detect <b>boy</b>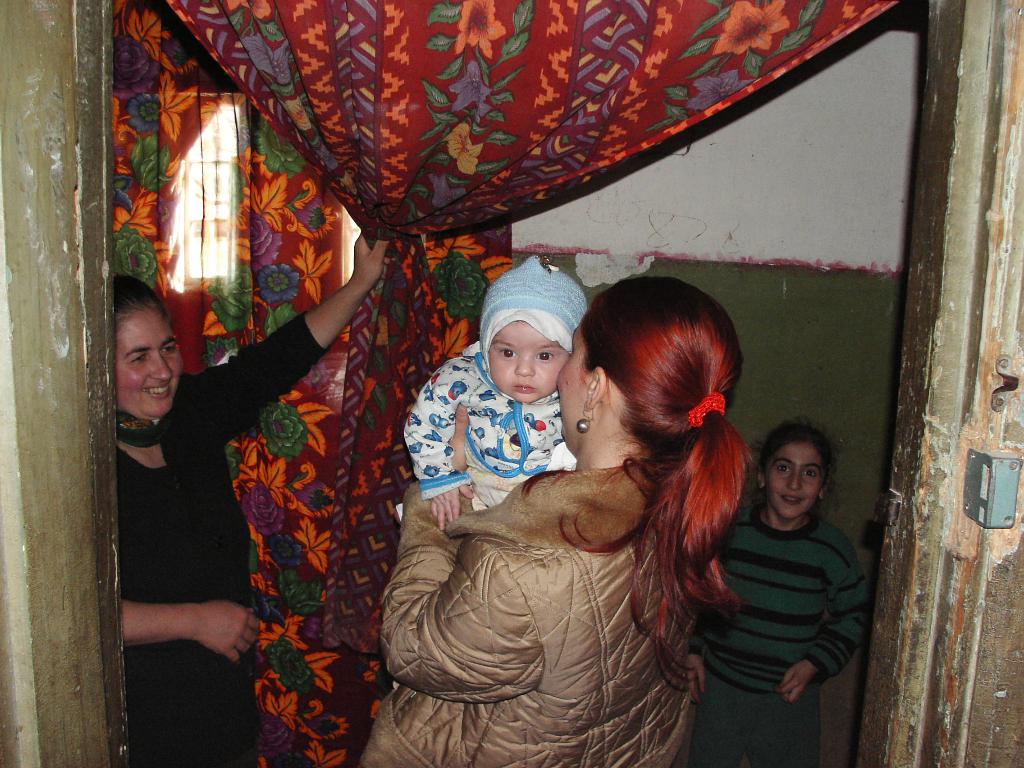
rect(401, 257, 586, 531)
